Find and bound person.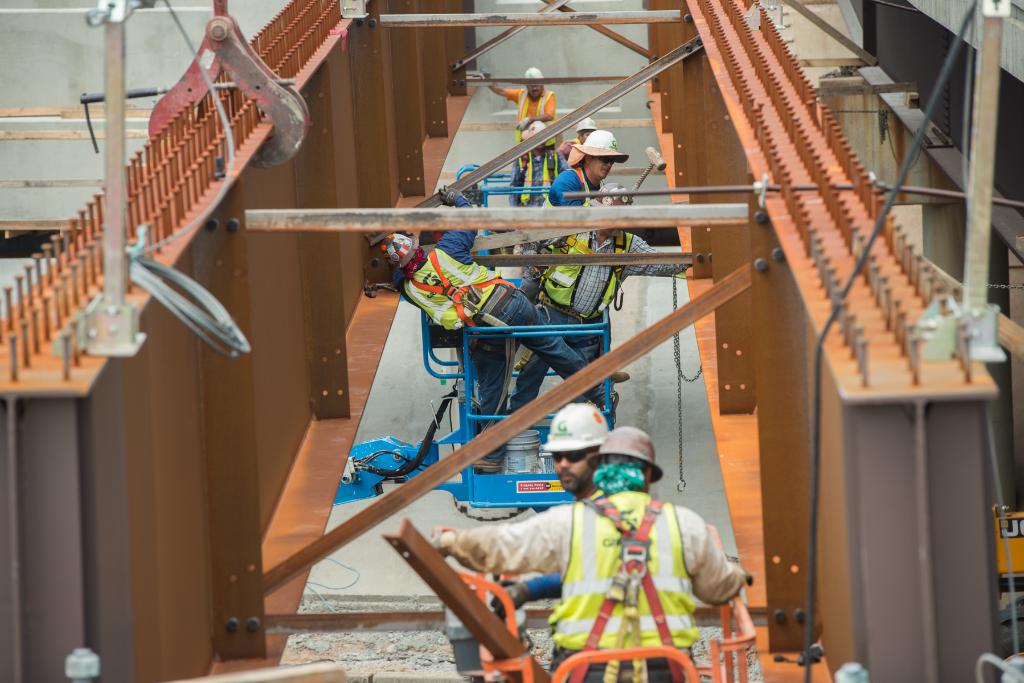
Bound: Rect(511, 115, 559, 207).
